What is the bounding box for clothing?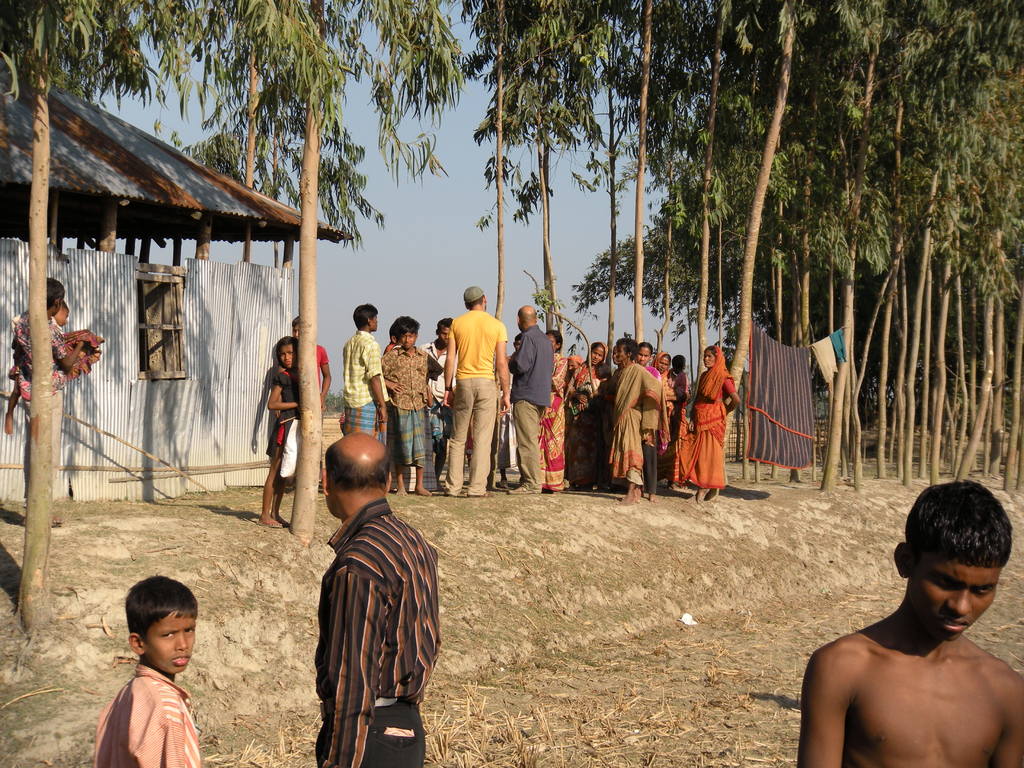
(383,344,439,410).
